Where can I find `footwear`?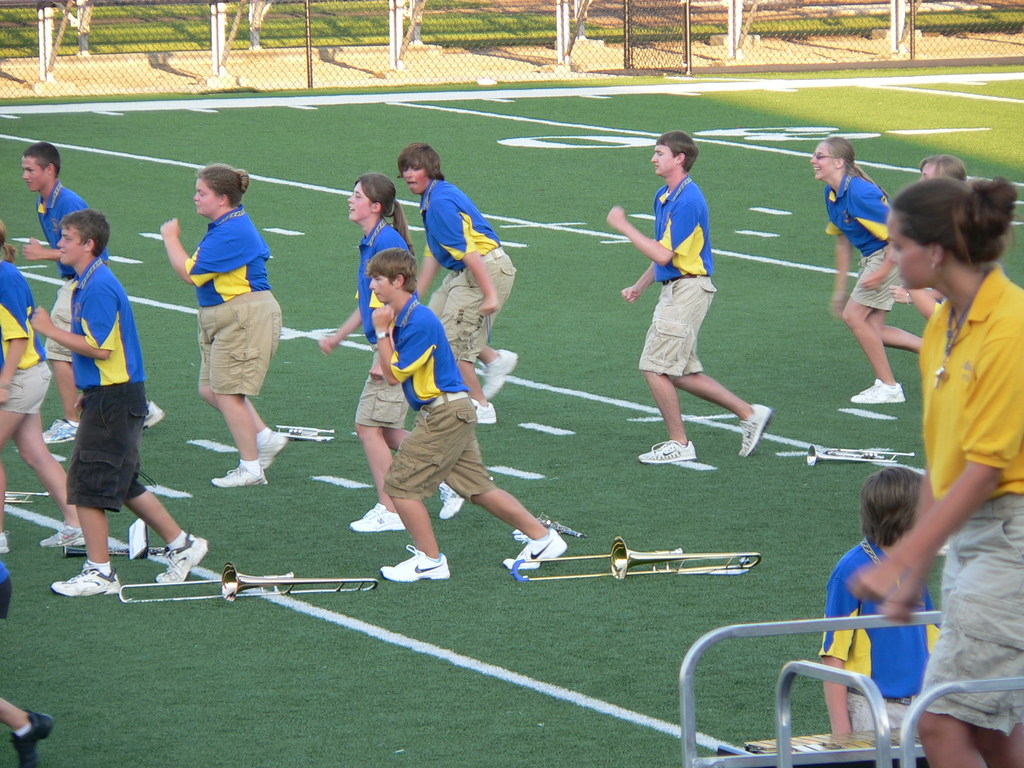
You can find it at bbox=[0, 538, 11, 550].
